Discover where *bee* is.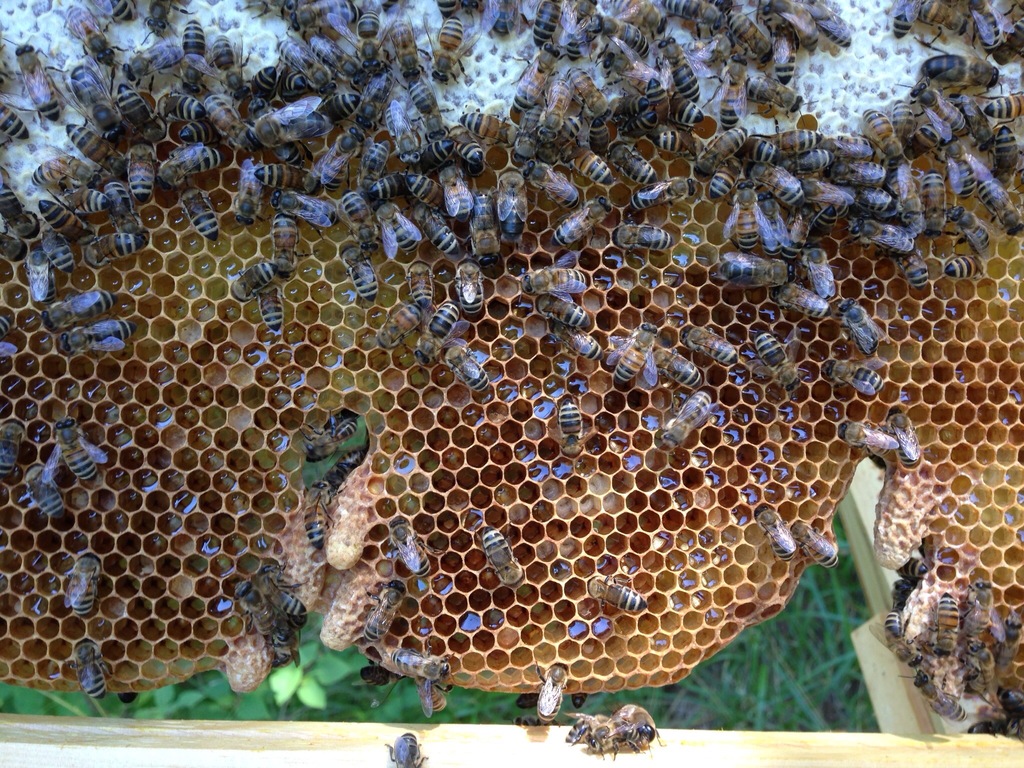
Discovered at {"x1": 611, "y1": 310, "x2": 662, "y2": 384}.
